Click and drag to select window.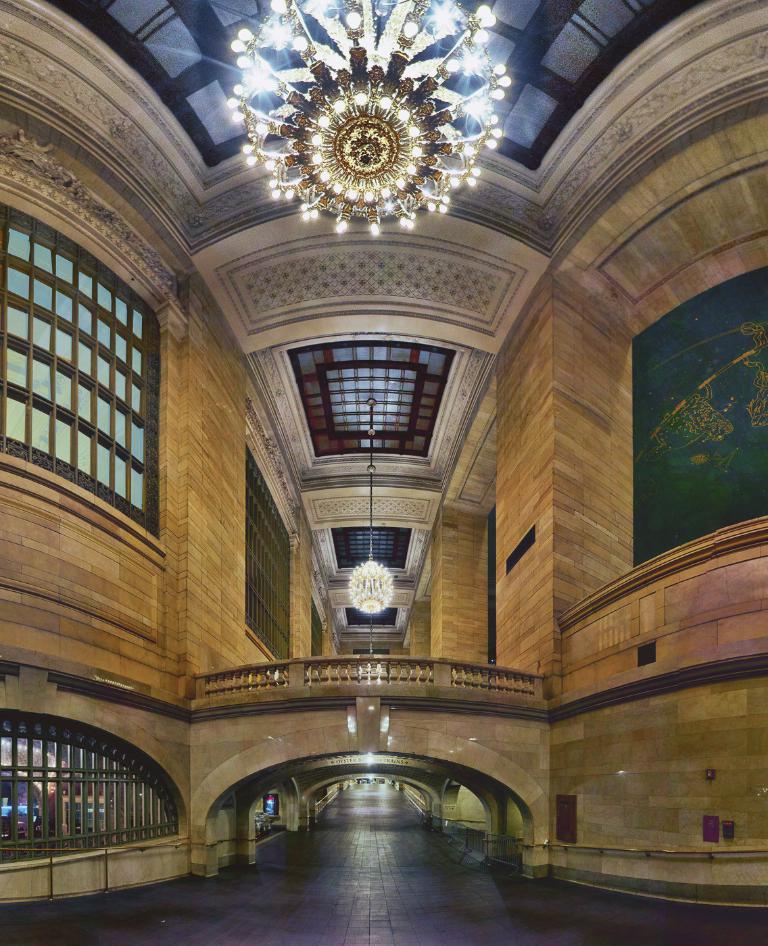
Selection: 0:708:188:869.
